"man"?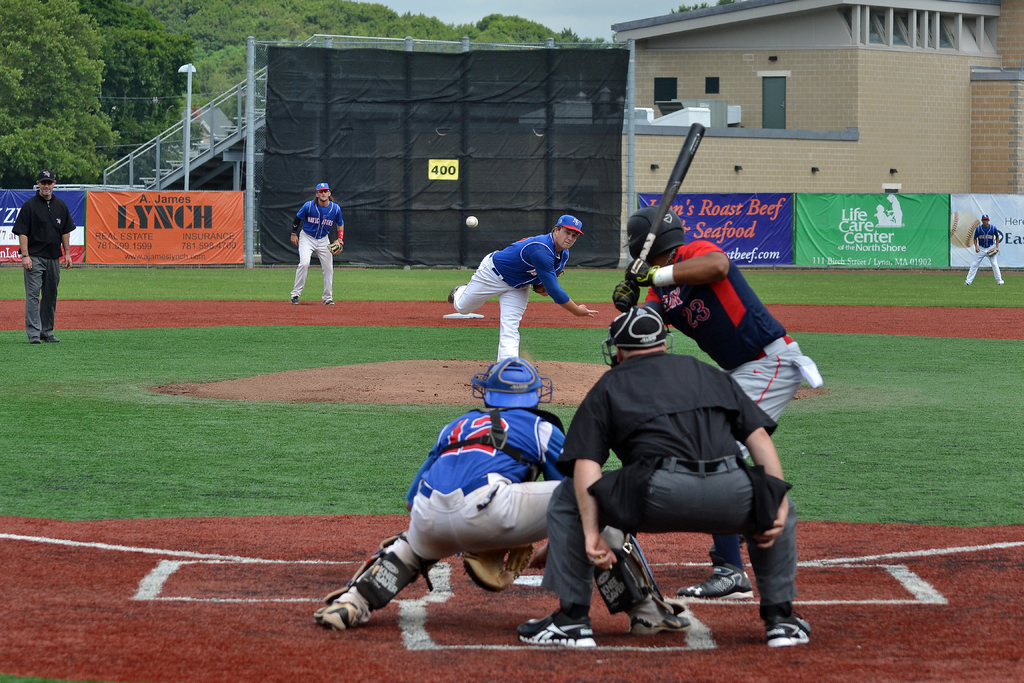
bbox=[610, 202, 824, 598]
